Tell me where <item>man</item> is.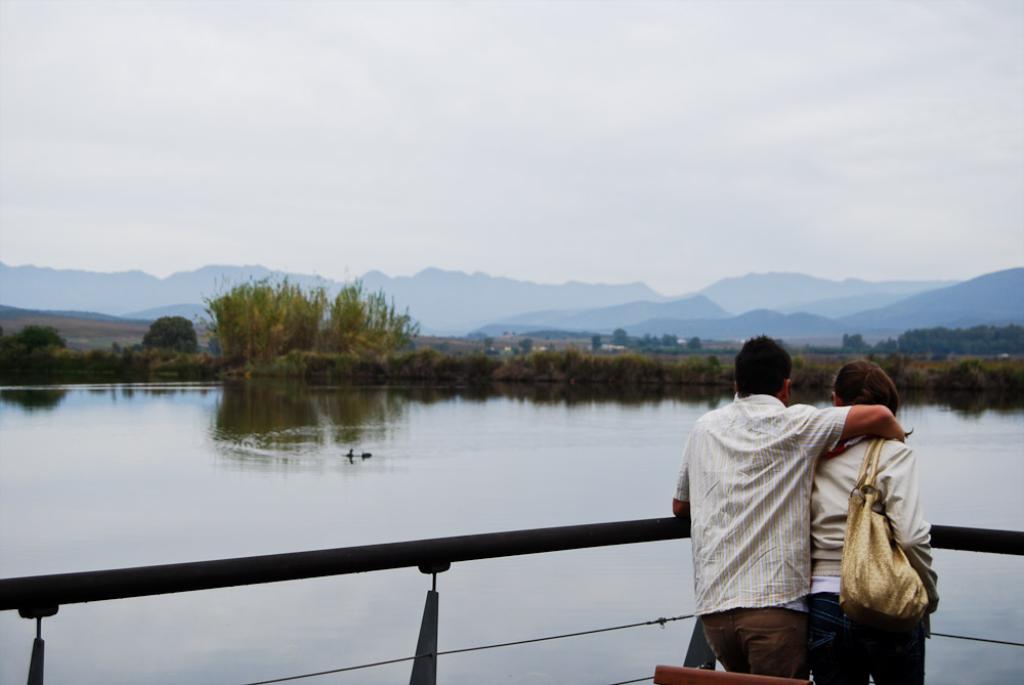
<item>man</item> is at Rect(680, 344, 931, 674).
